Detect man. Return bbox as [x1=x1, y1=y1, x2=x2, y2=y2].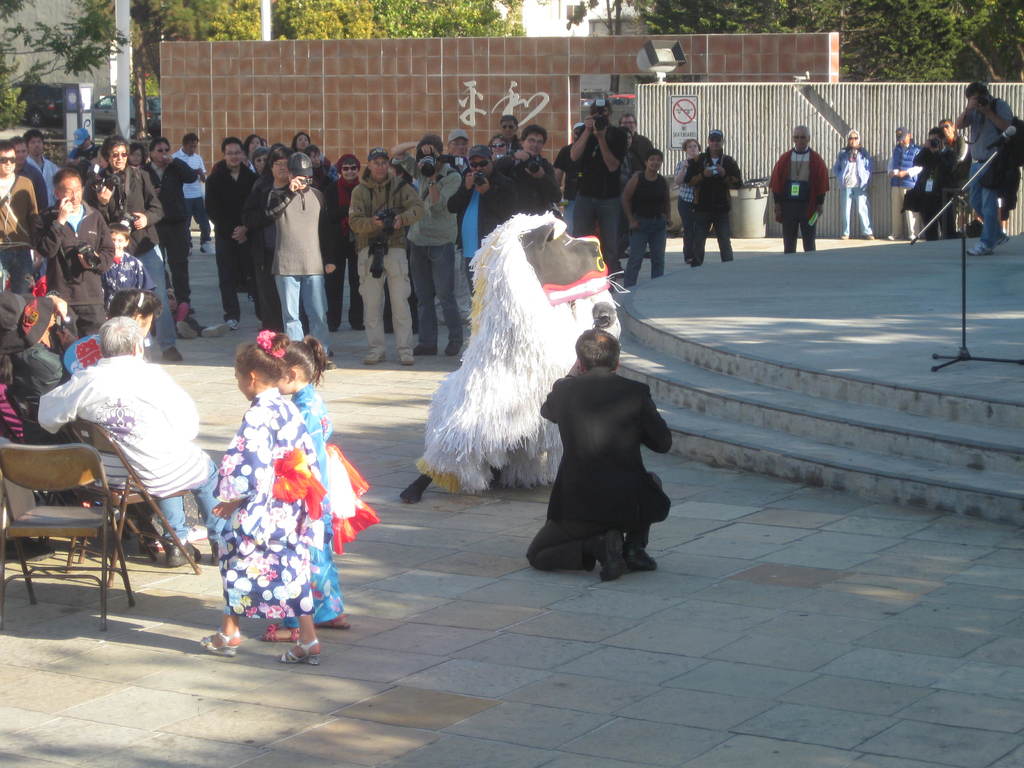
[x1=177, y1=131, x2=216, y2=259].
